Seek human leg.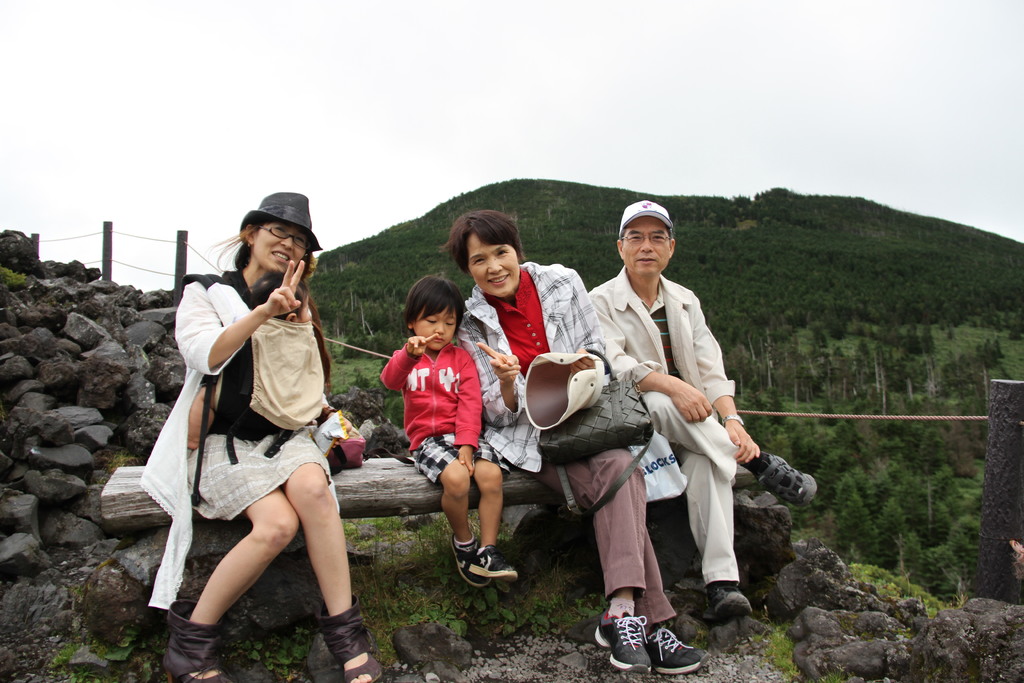
<box>473,434,512,572</box>.
